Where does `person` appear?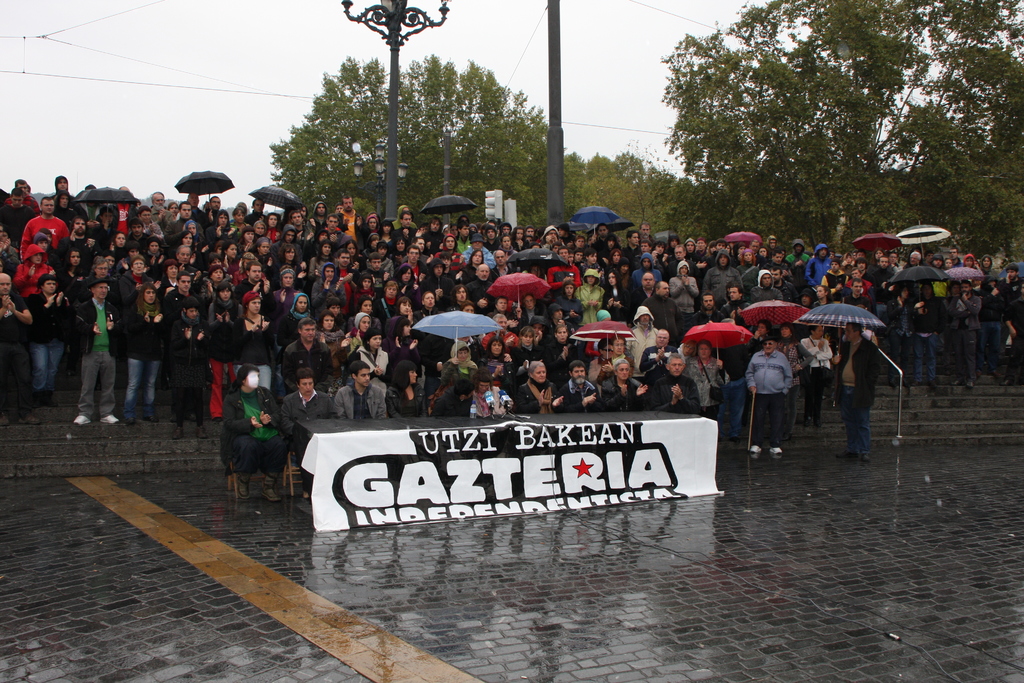
Appears at 932/259/942/270.
